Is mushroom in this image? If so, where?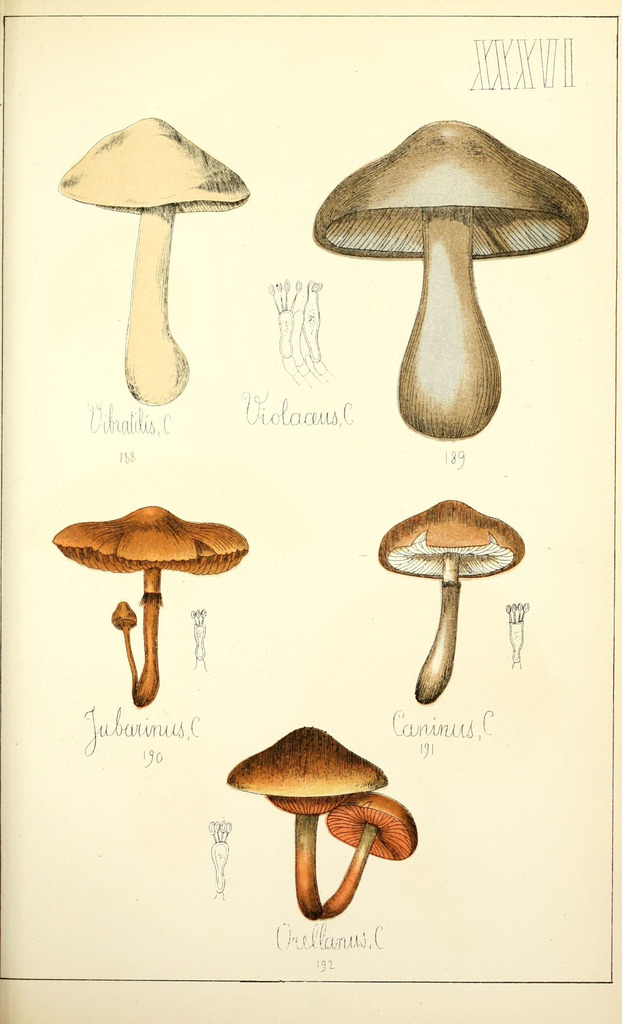
Yes, at region(54, 113, 249, 414).
